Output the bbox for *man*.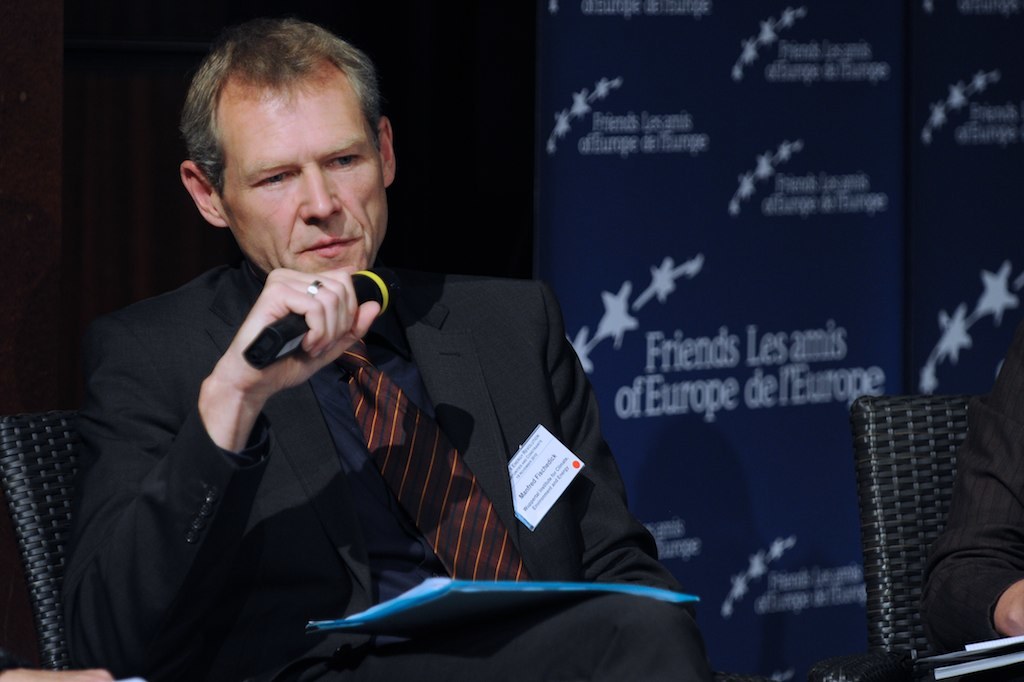
x1=38 y1=81 x2=697 y2=660.
